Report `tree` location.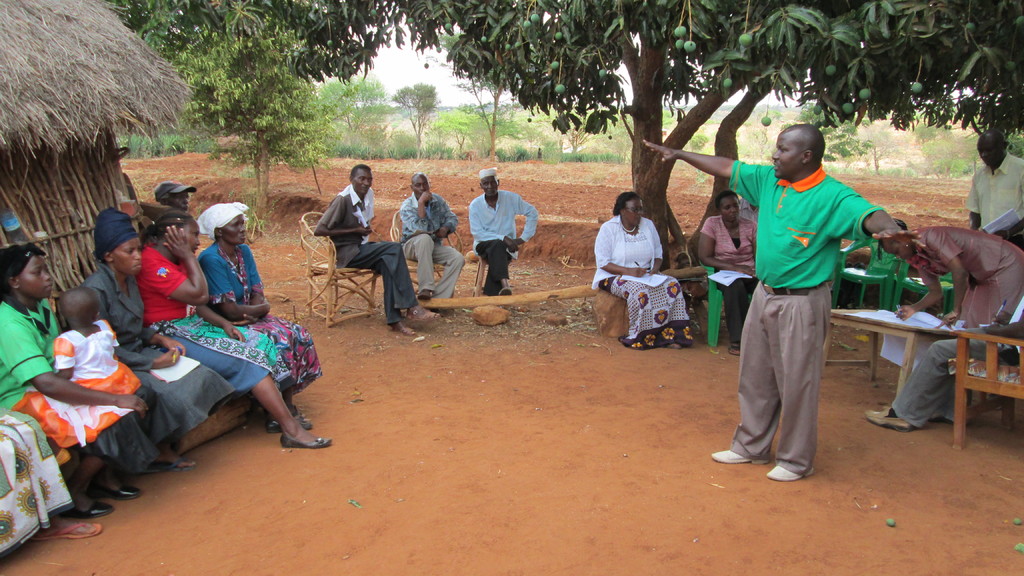
Report: <bbox>73, 0, 360, 198</bbox>.
